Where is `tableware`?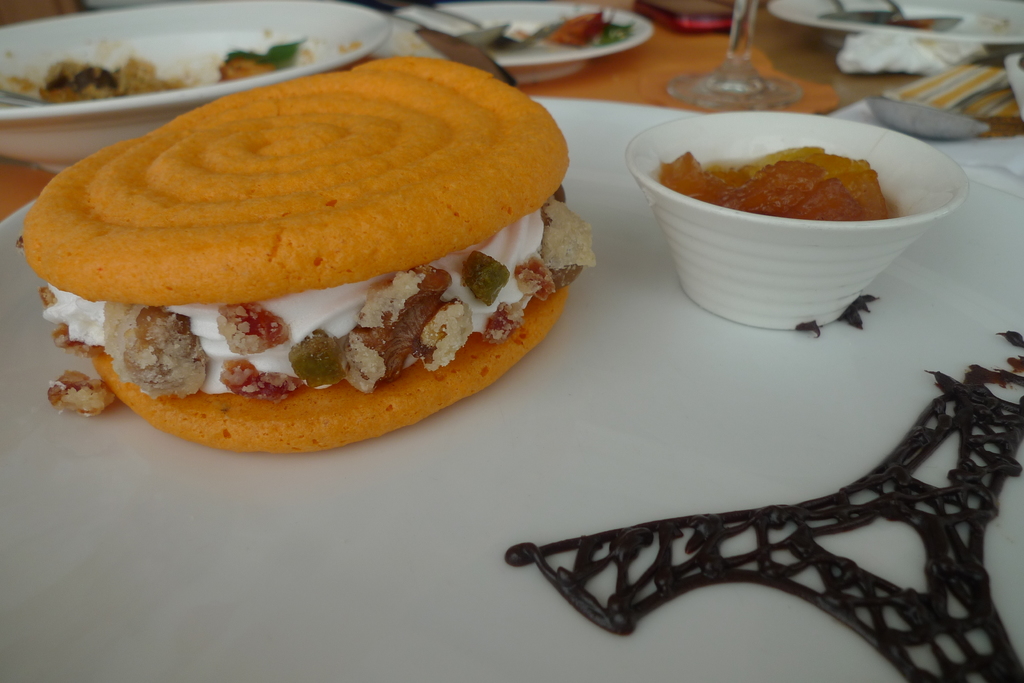
rect(767, 0, 1023, 45).
